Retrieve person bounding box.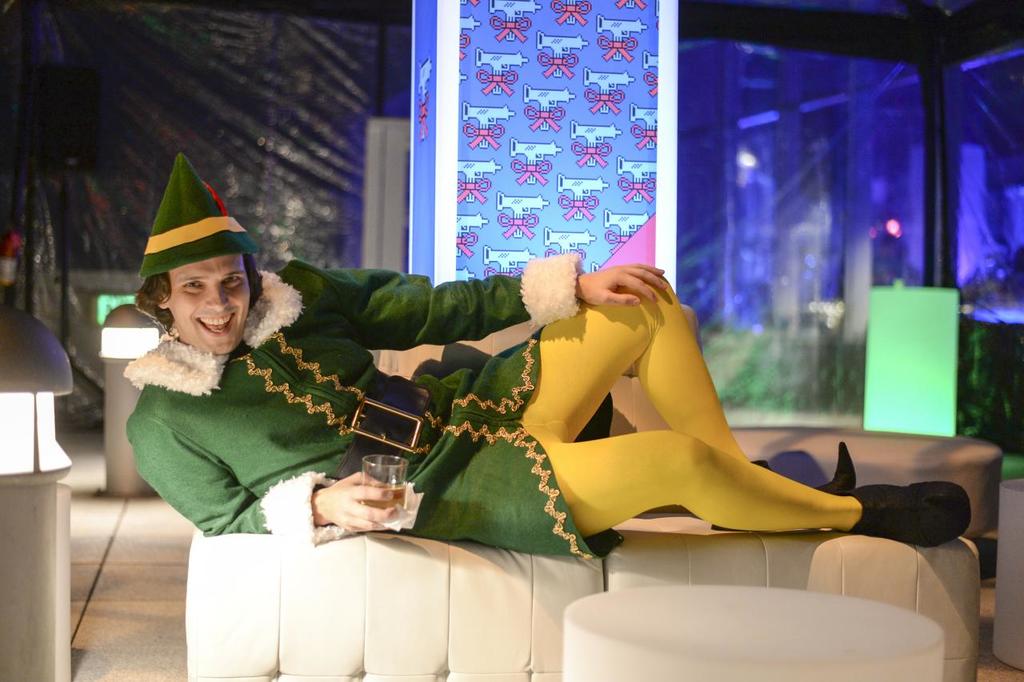
Bounding box: <region>170, 208, 896, 595</region>.
